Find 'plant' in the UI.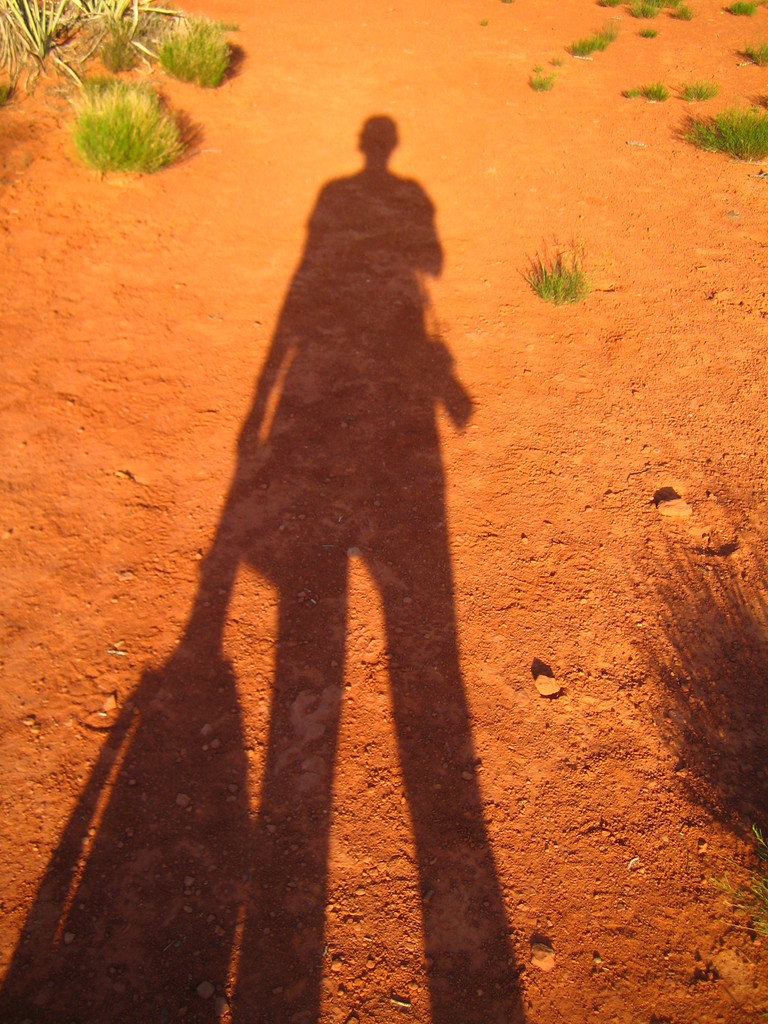
UI element at 37/44/214/175.
